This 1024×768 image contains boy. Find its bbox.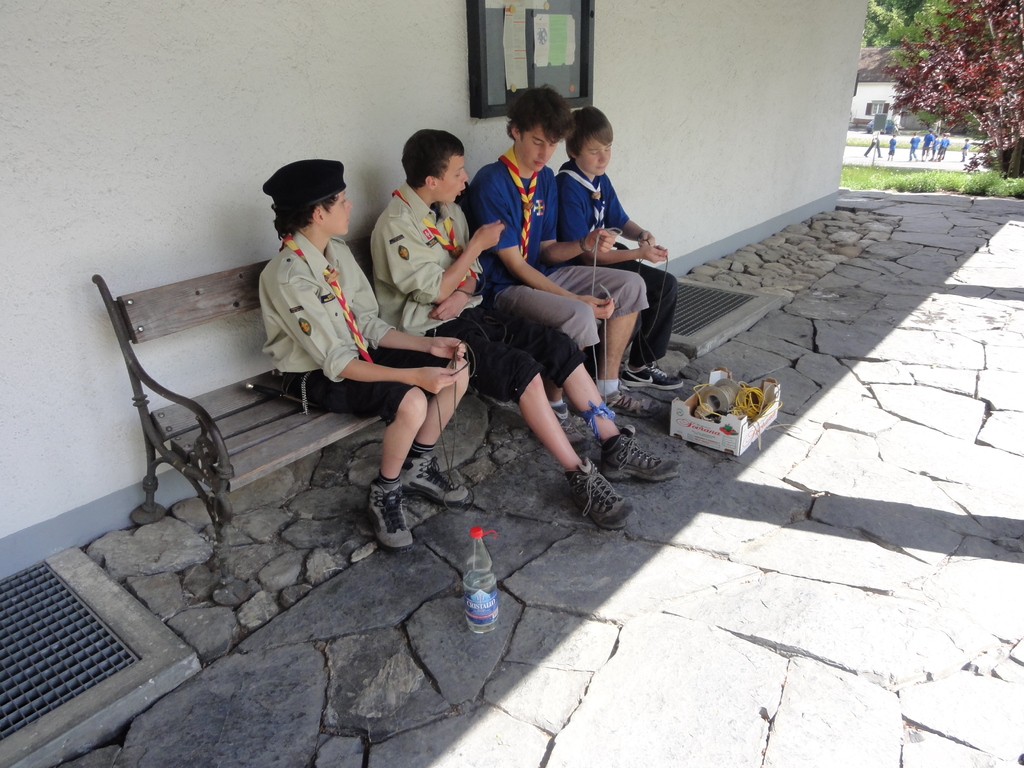
<box>257,161,472,556</box>.
